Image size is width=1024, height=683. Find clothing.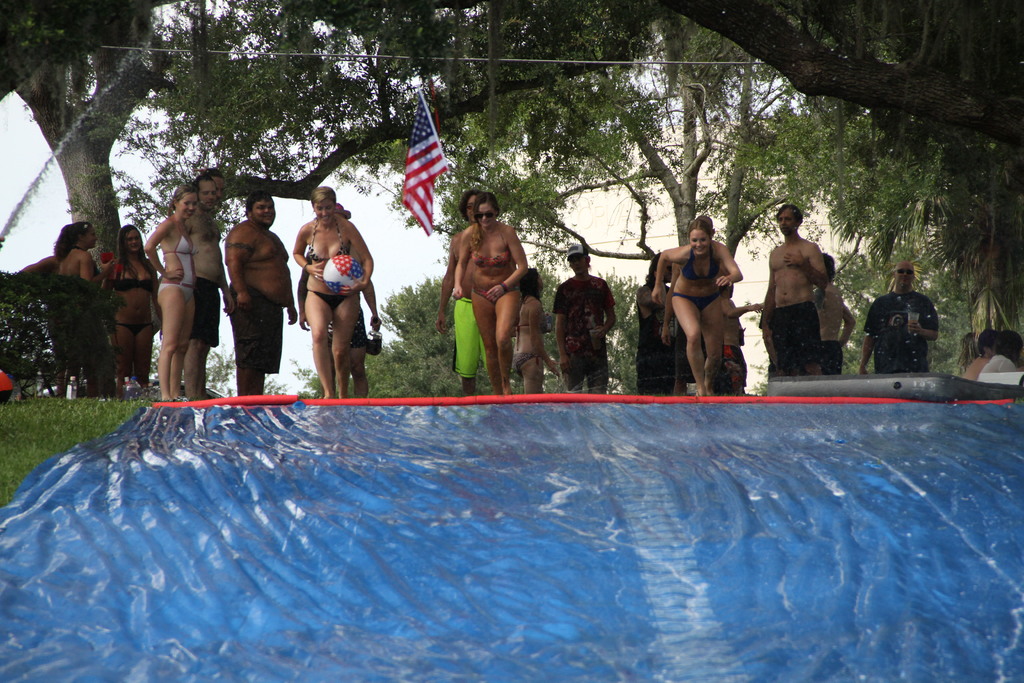
(979,356,1014,375).
